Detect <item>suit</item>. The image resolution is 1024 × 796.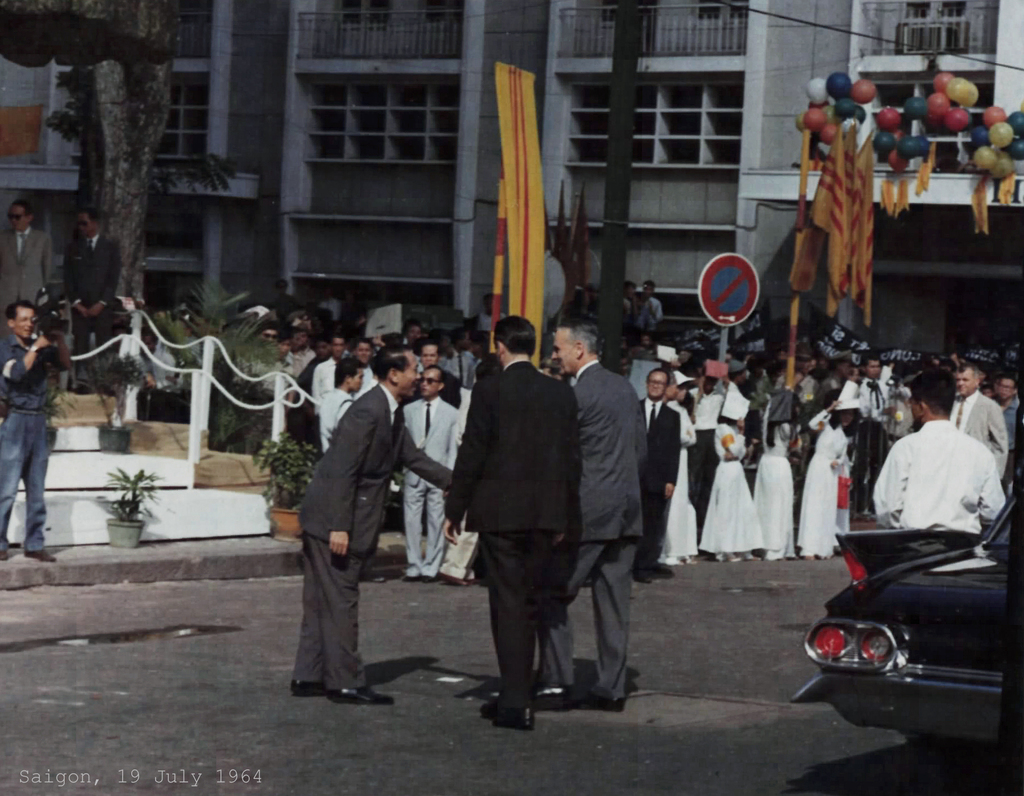
634 393 675 584.
